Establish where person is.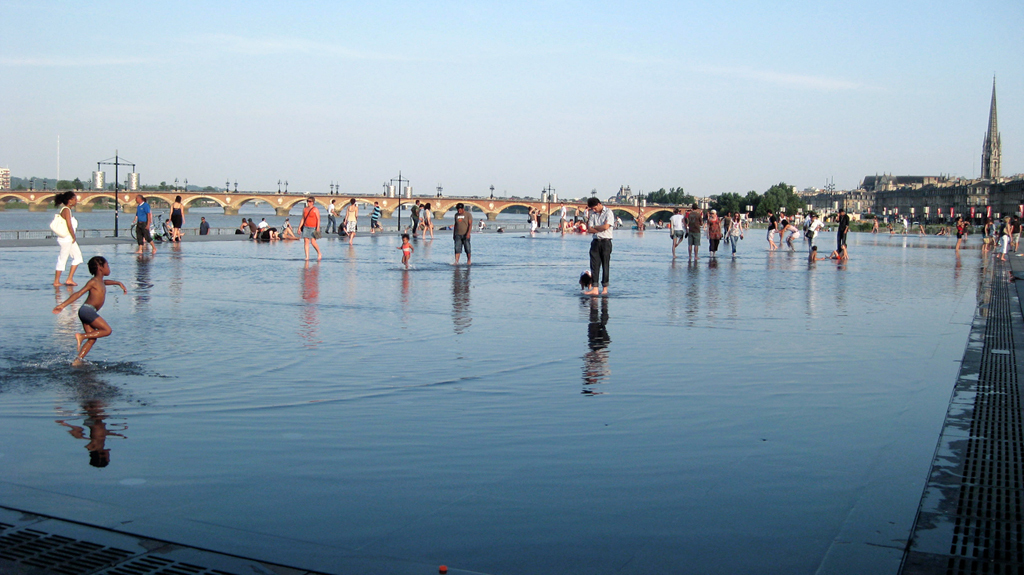
Established at detection(617, 216, 618, 227).
